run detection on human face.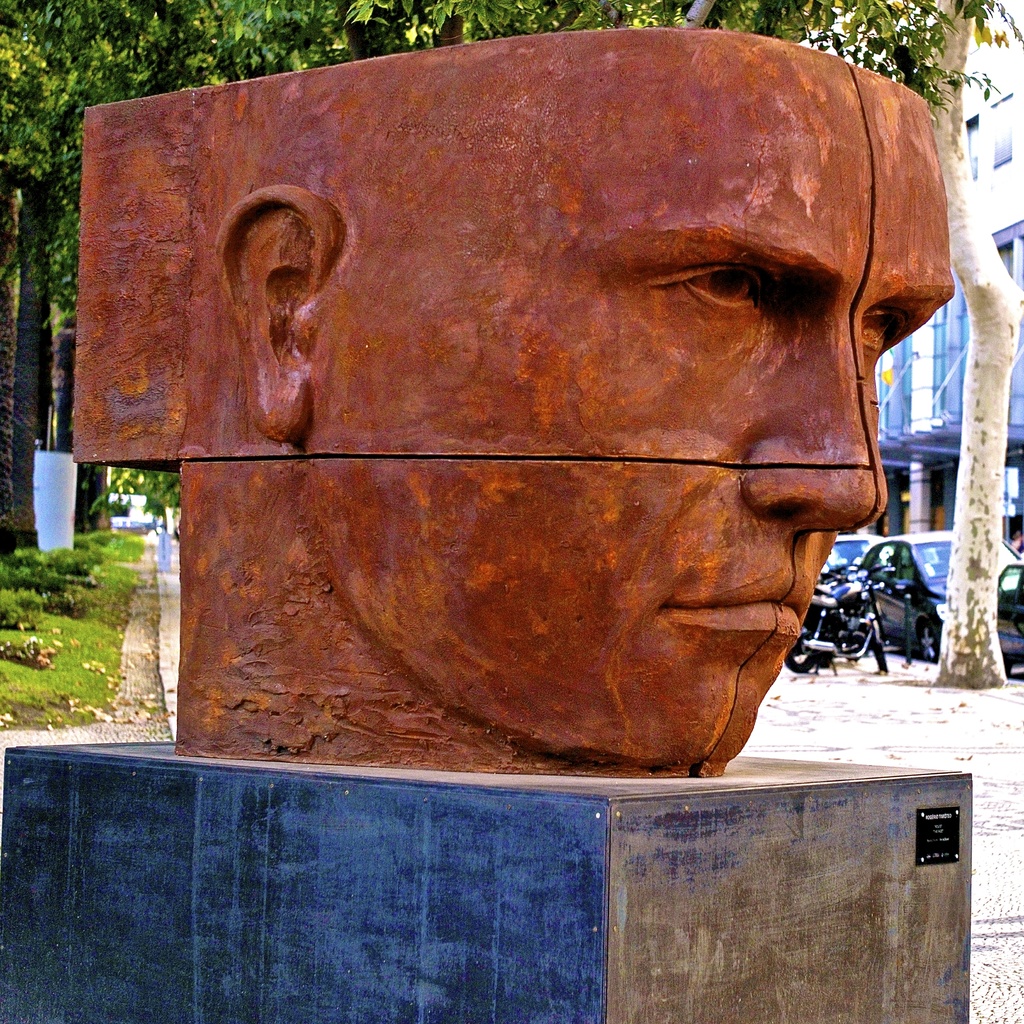
Result: detection(346, 29, 958, 767).
